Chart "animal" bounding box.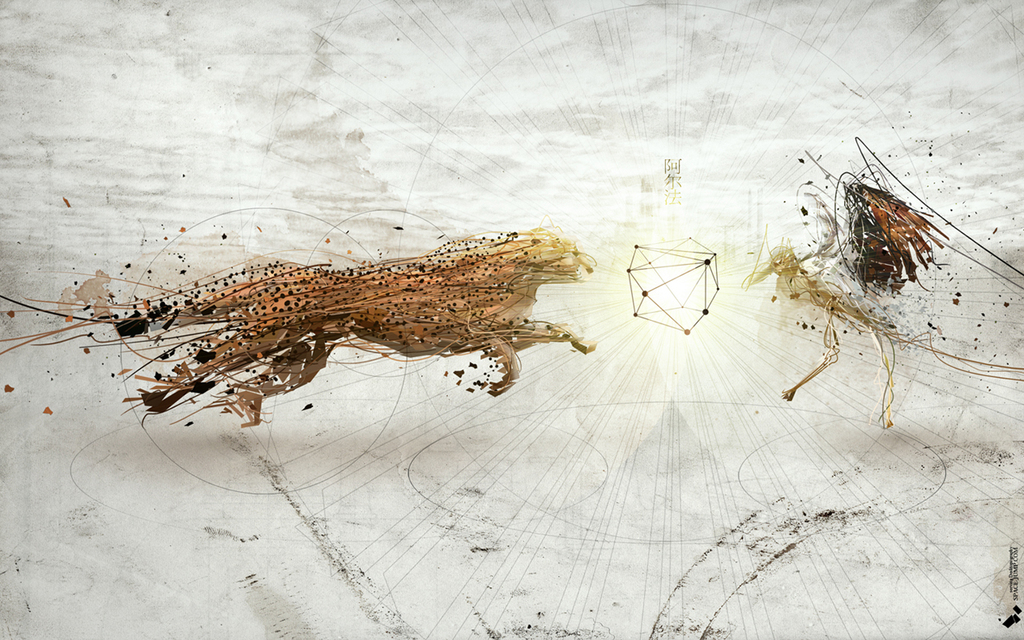
Charted: box(749, 182, 950, 425).
